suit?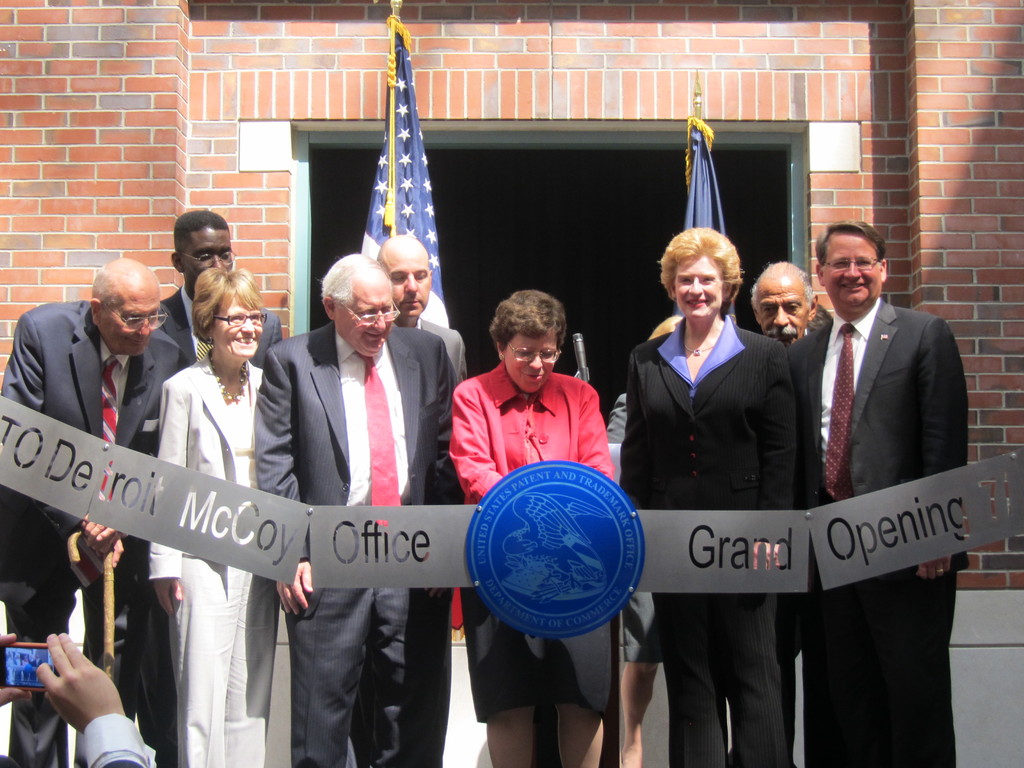
(390, 312, 472, 767)
